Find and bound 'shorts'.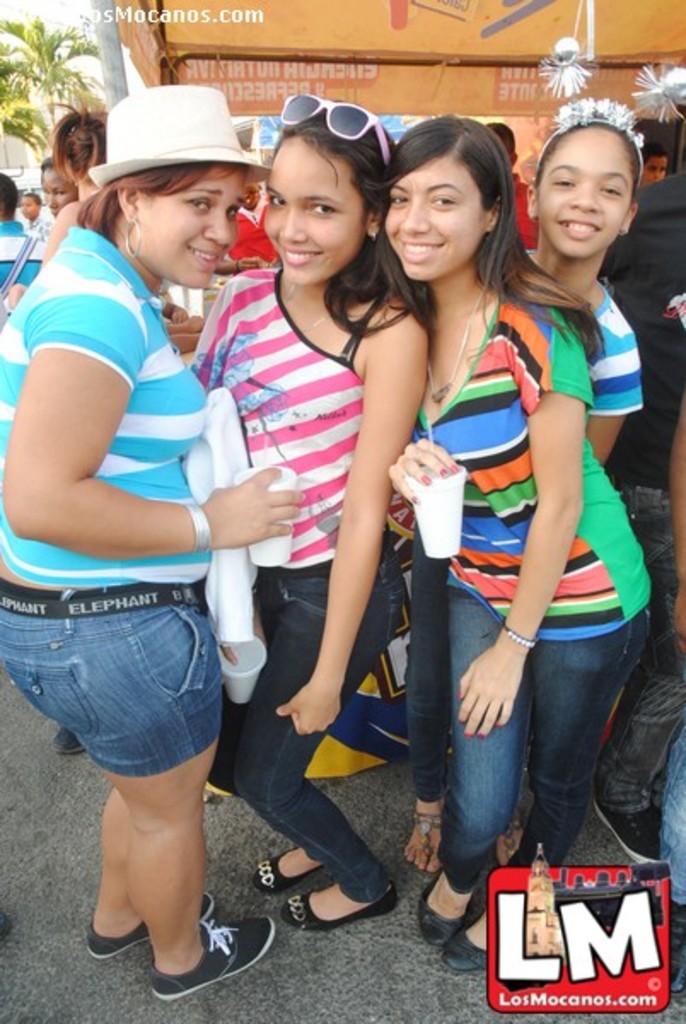
Bound: box=[29, 601, 227, 787].
